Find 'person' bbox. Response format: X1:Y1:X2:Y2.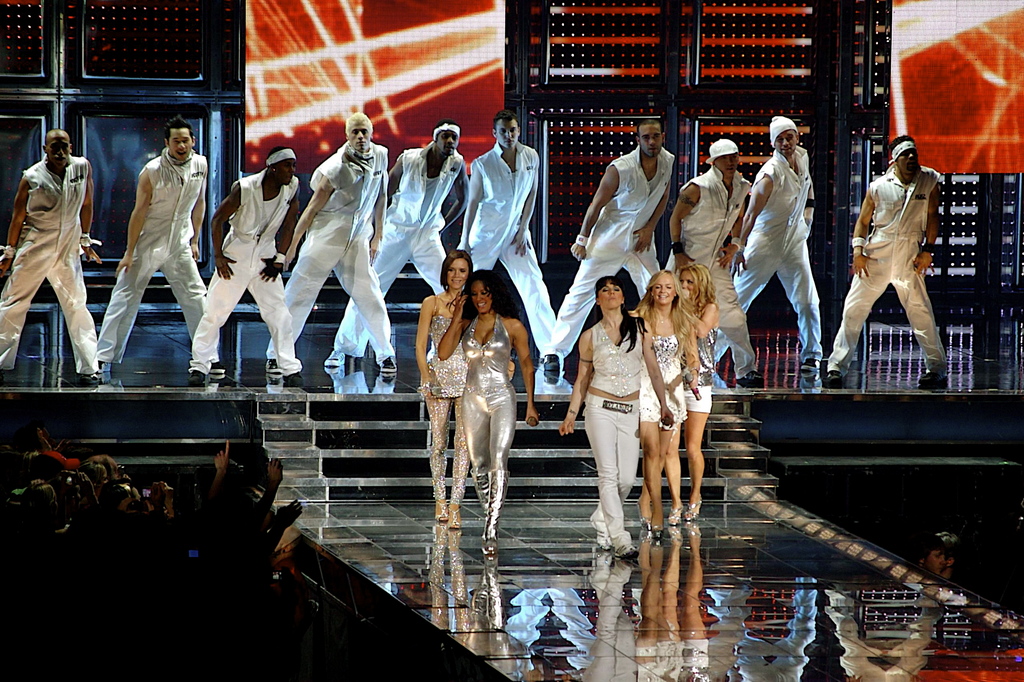
664:139:762:384.
